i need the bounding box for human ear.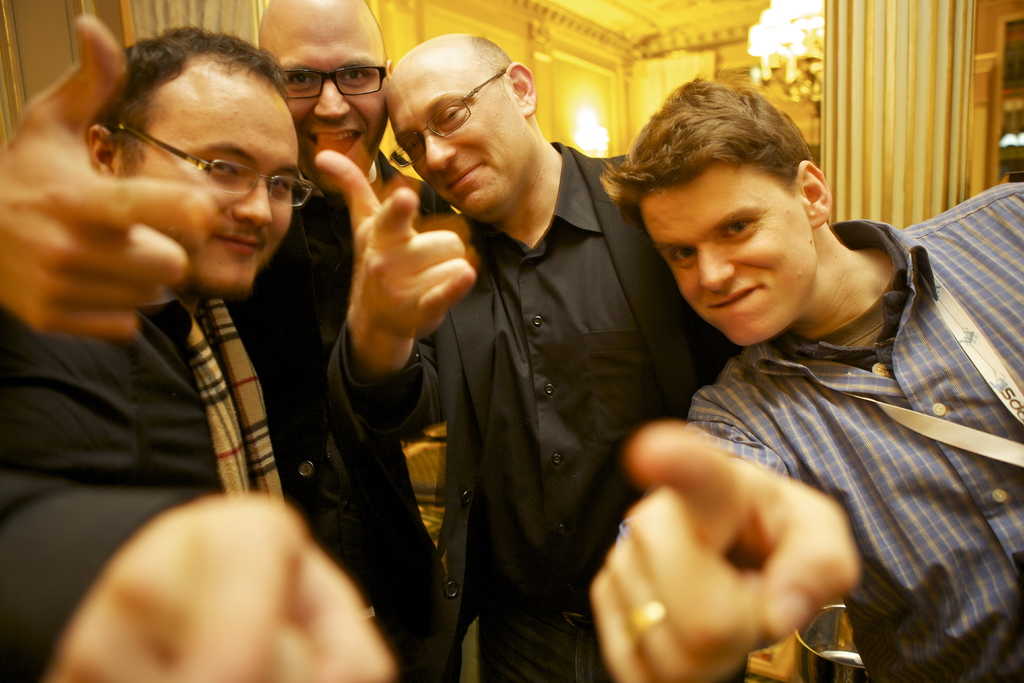
Here it is: {"x1": 86, "y1": 126, "x2": 120, "y2": 176}.
